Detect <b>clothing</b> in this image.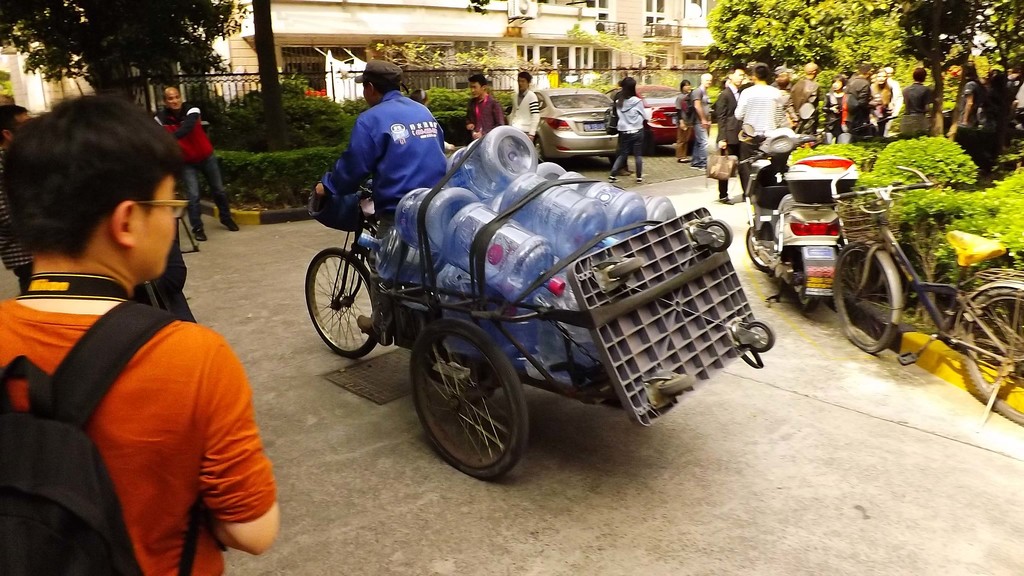
Detection: <box>737,82,794,192</box>.
